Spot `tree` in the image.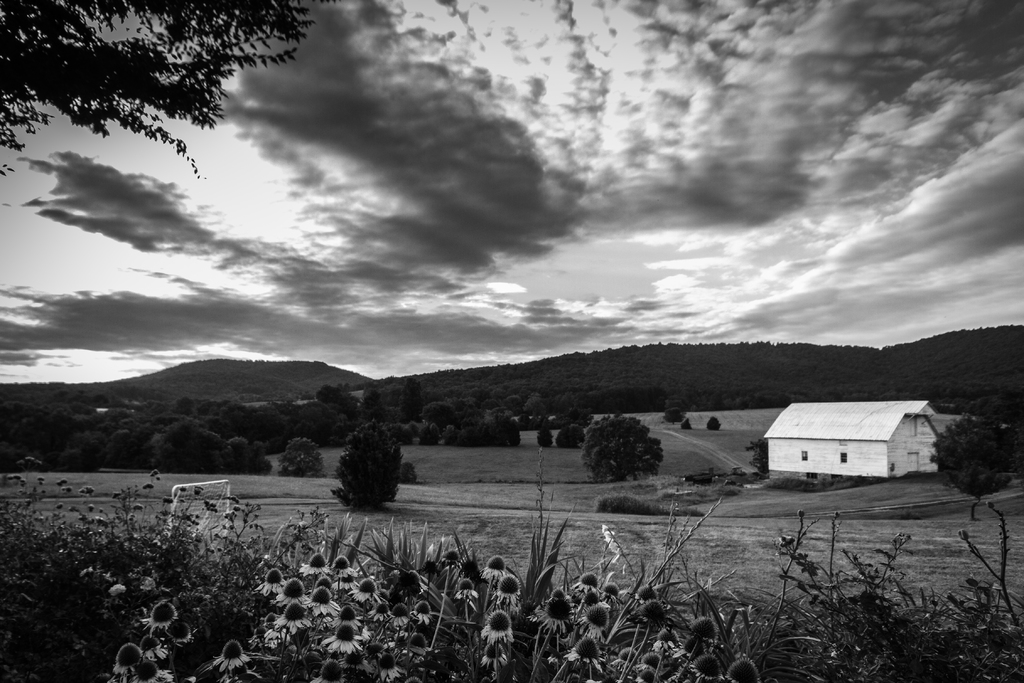
`tree` found at {"left": 581, "top": 415, "right": 665, "bottom": 480}.
